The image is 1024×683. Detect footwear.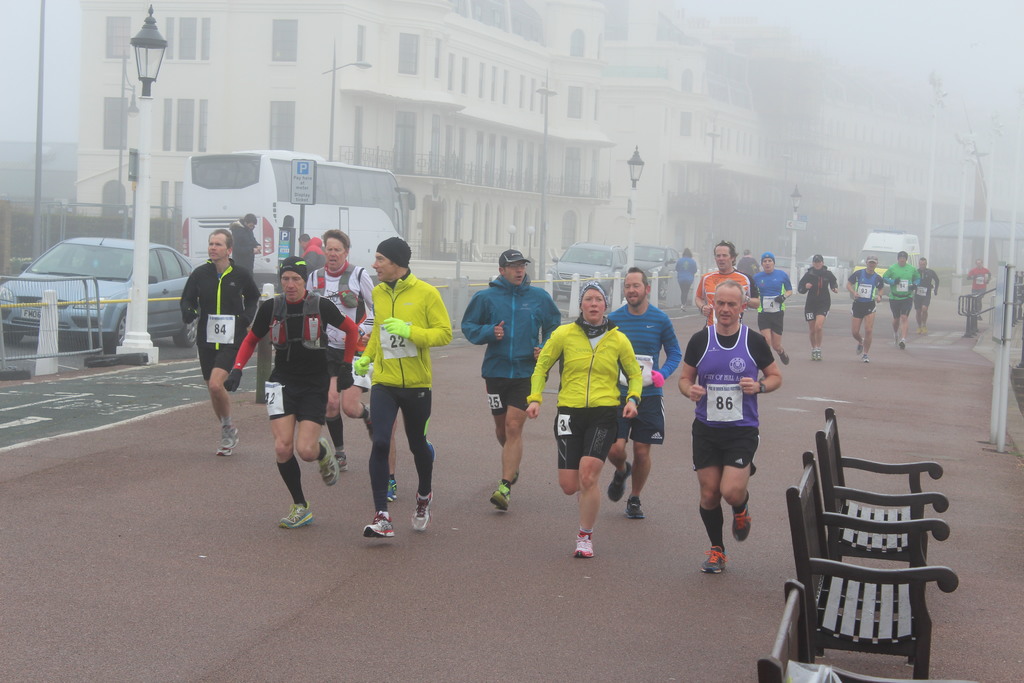
Detection: 410, 493, 433, 531.
